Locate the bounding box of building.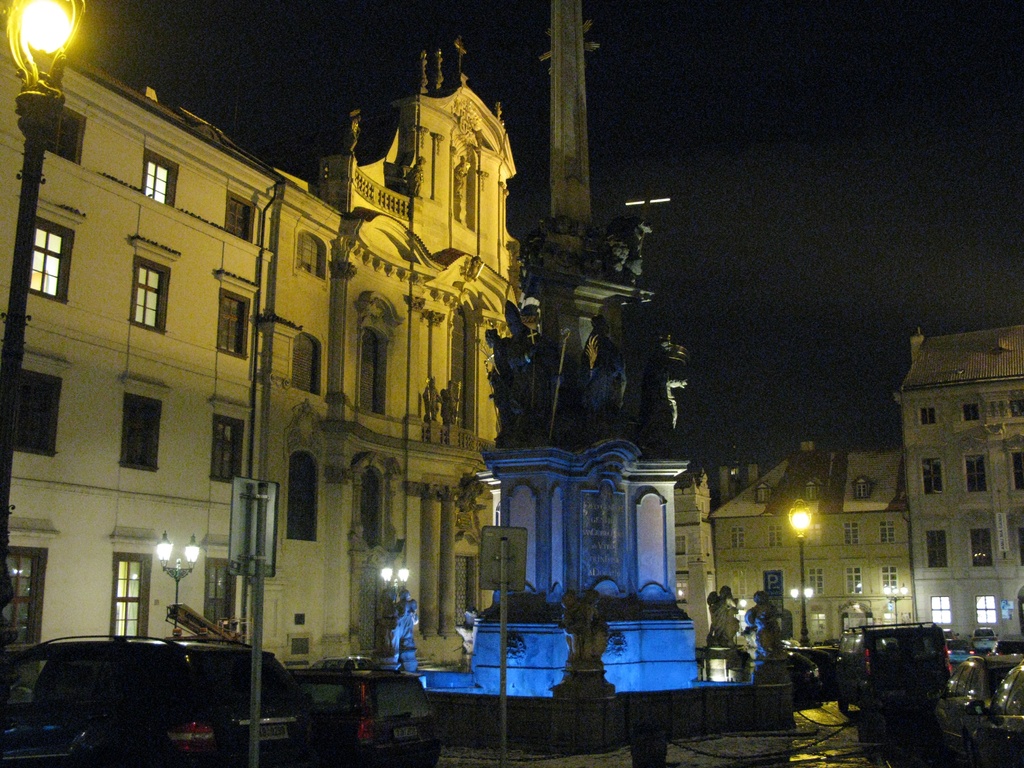
Bounding box: [714, 446, 890, 643].
